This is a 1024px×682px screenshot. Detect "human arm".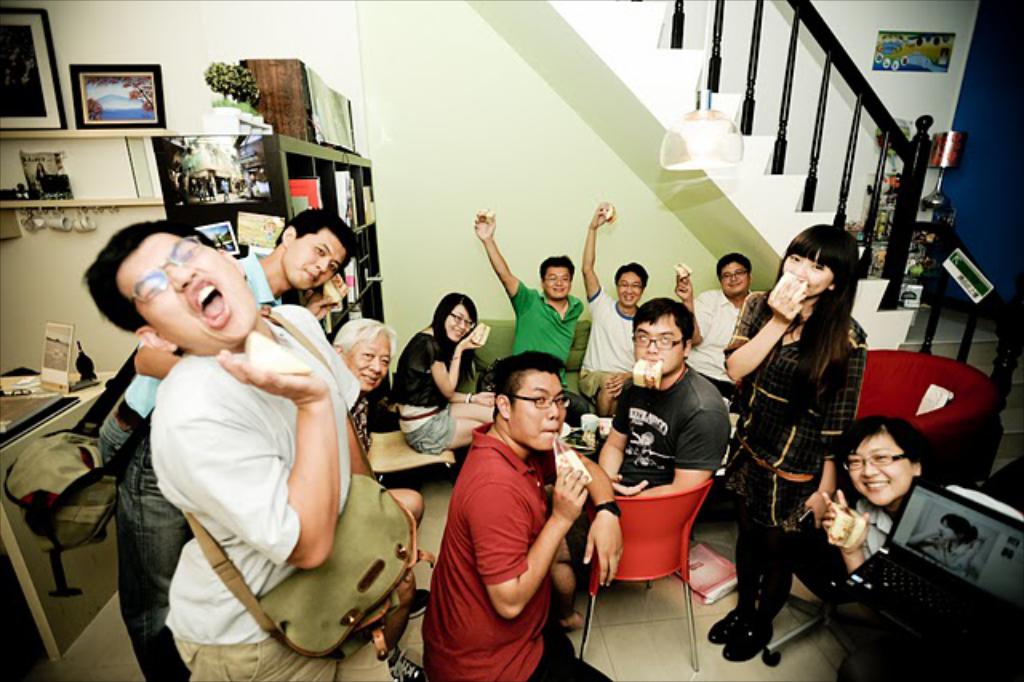
[x1=410, y1=311, x2=491, y2=397].
